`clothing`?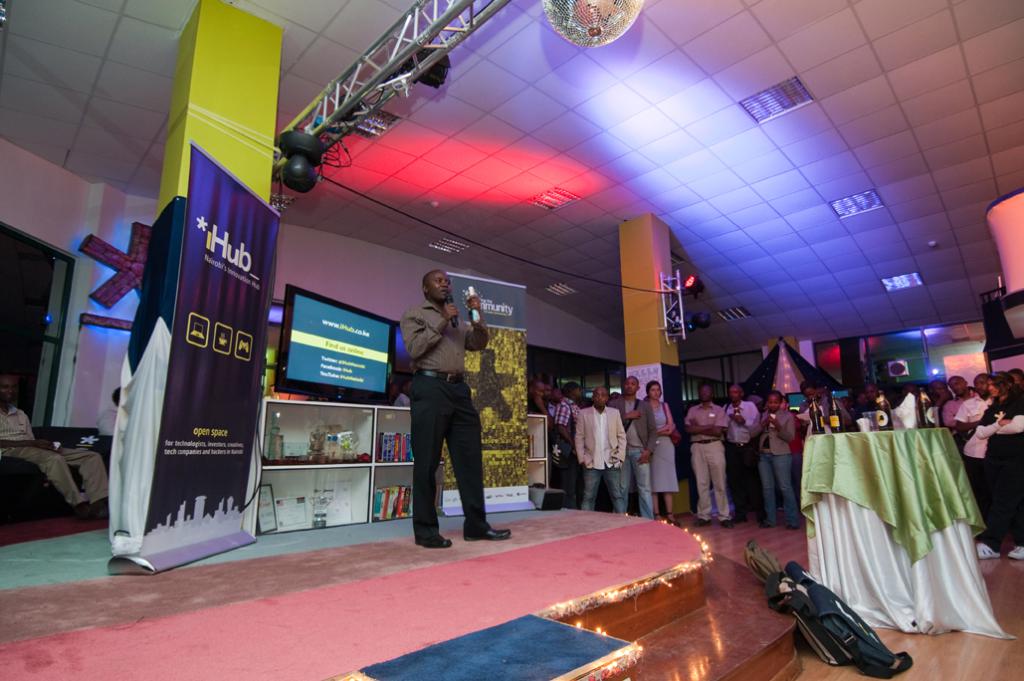
[951,393,987,495]
